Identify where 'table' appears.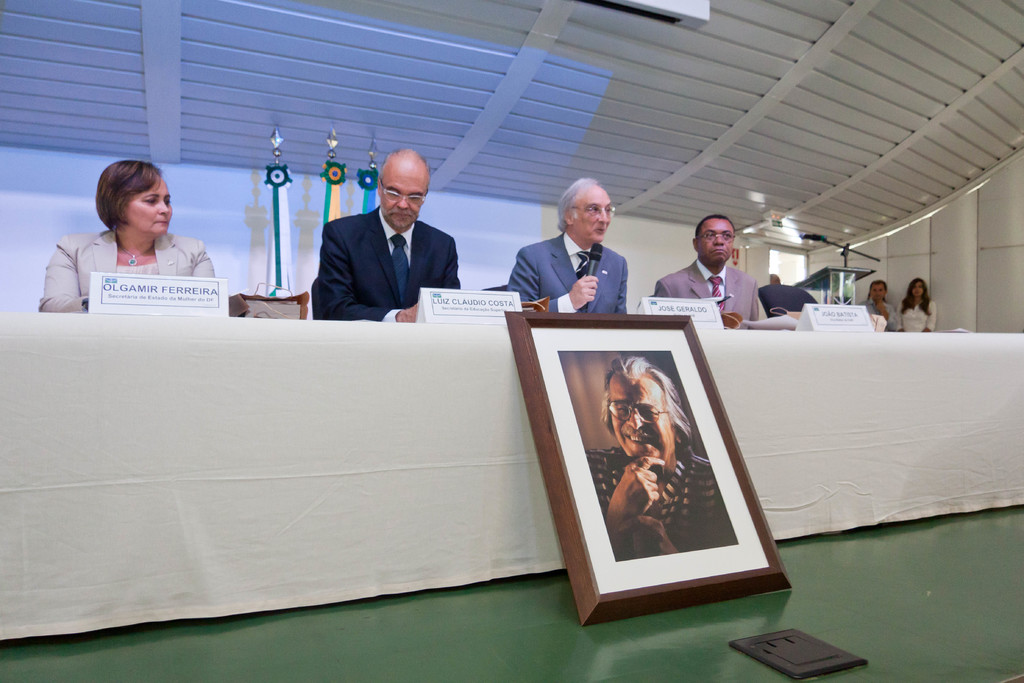
Appears at <box>0,306,1023,650</box>.
